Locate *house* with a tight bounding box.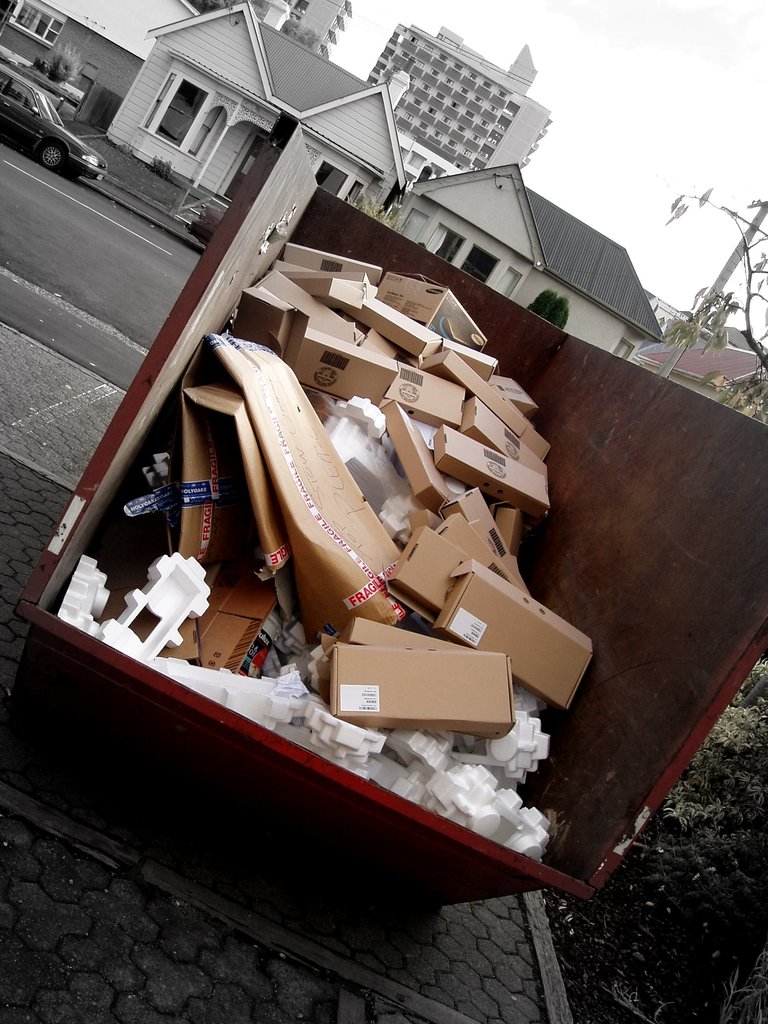
select_region(154, 0, 380, 209).
